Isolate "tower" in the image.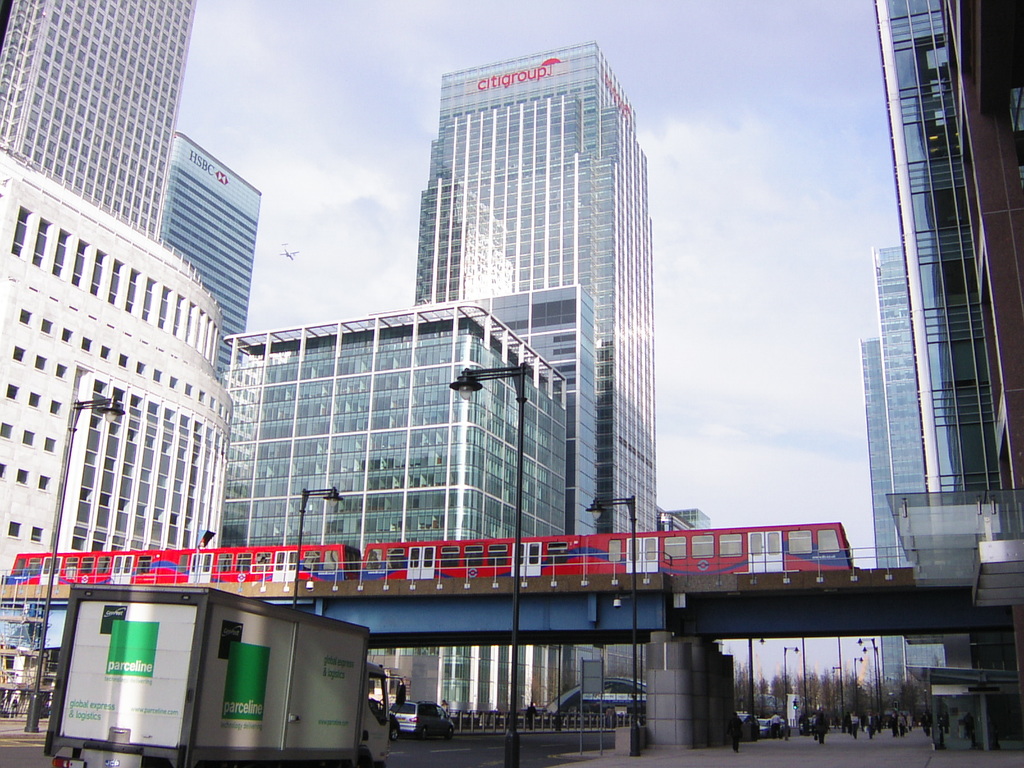
Isolated region: bbox=(419, 42, 655, 675).
